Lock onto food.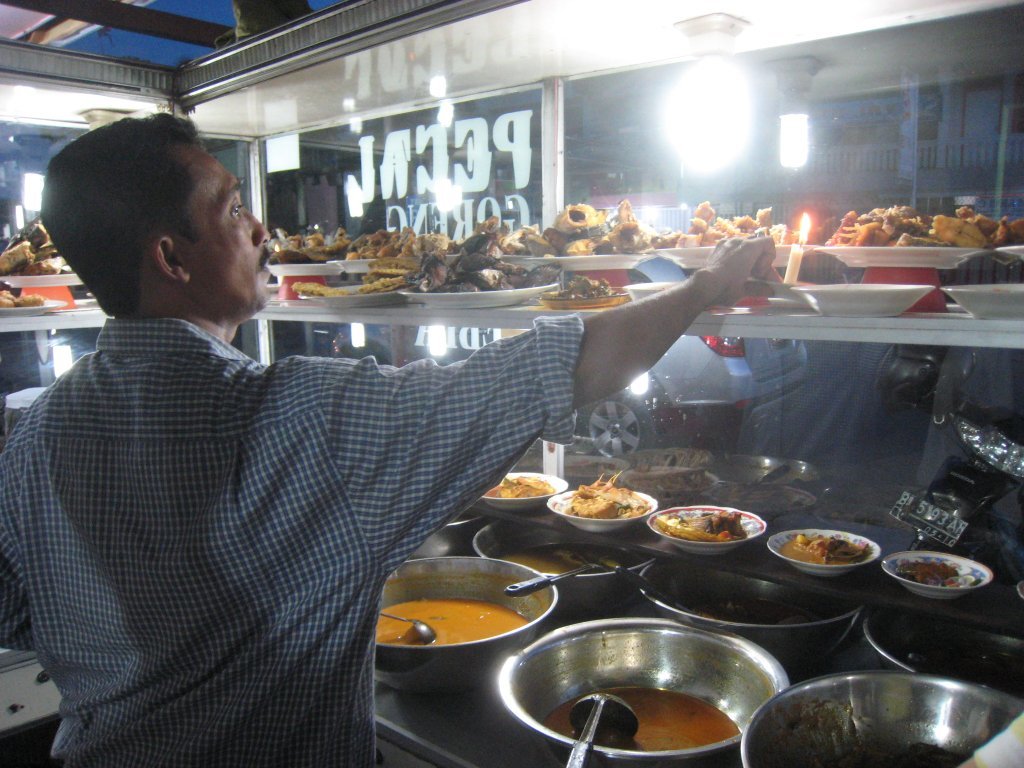
Locked: (x1=566, y1=472, x2=649, y2=521).
